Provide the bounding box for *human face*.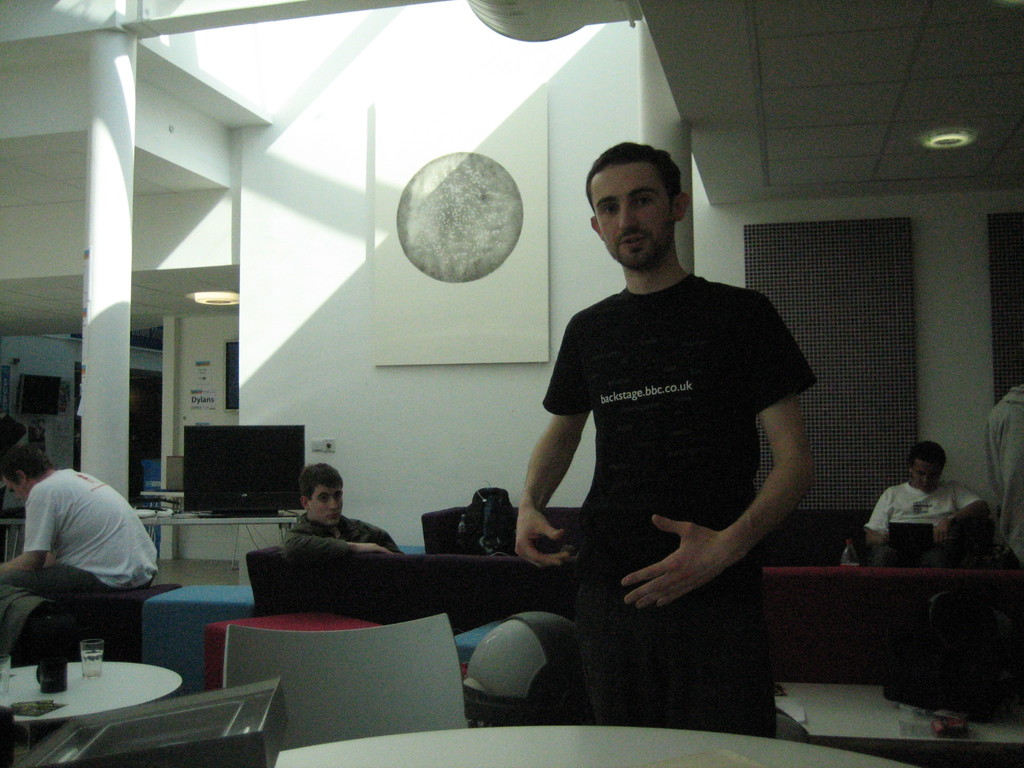
591,158,675,268.
